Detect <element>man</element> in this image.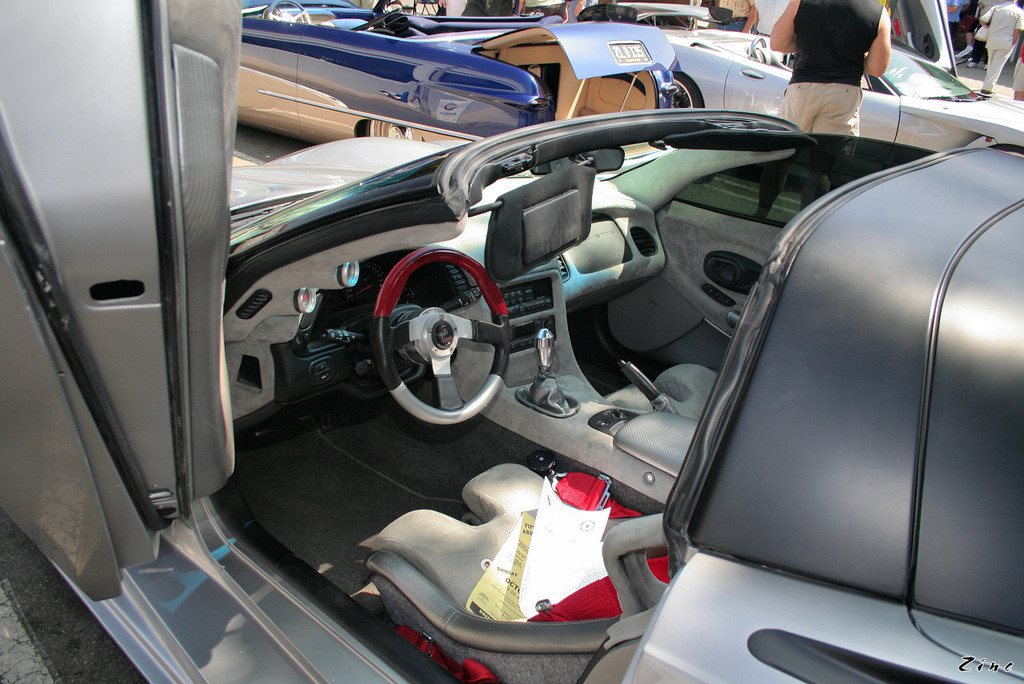
Detection: {"x1": 980, "y1": 0, "x2": 1023, "y2": 96}.
